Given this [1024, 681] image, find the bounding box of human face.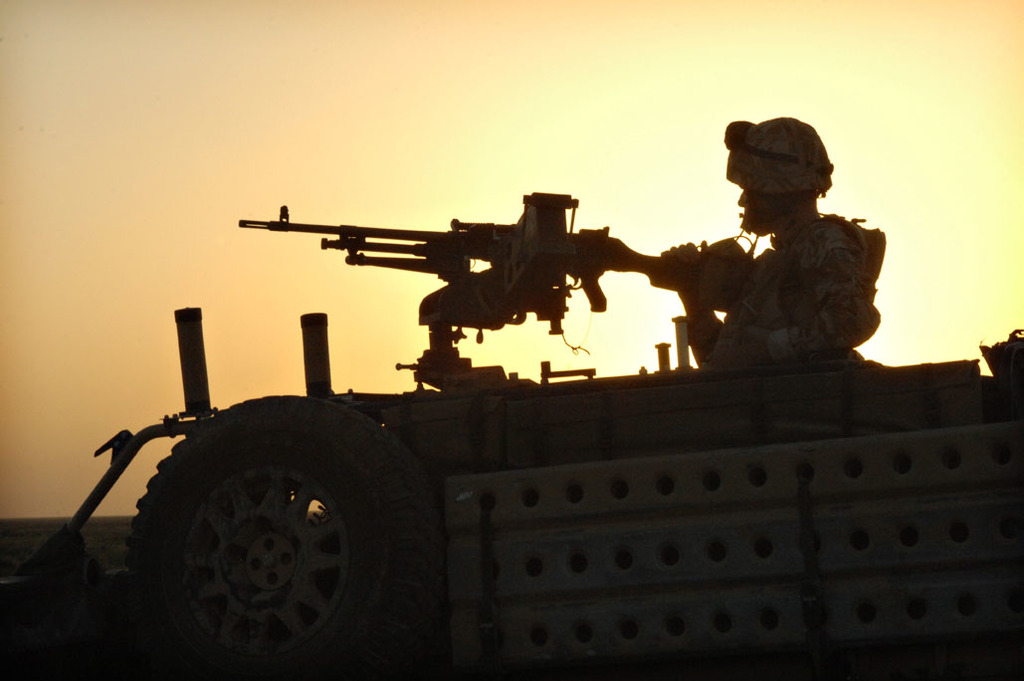
select_region(735, 187, 792, 234).
